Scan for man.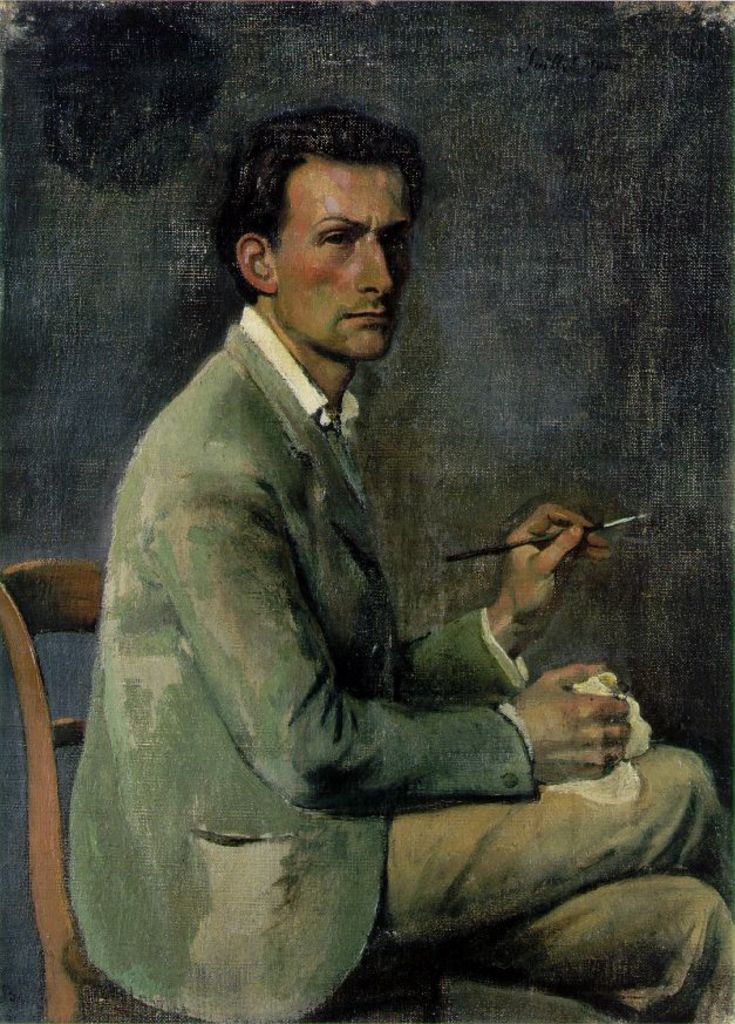
Scan result: [74, 115, 734, 1023].
